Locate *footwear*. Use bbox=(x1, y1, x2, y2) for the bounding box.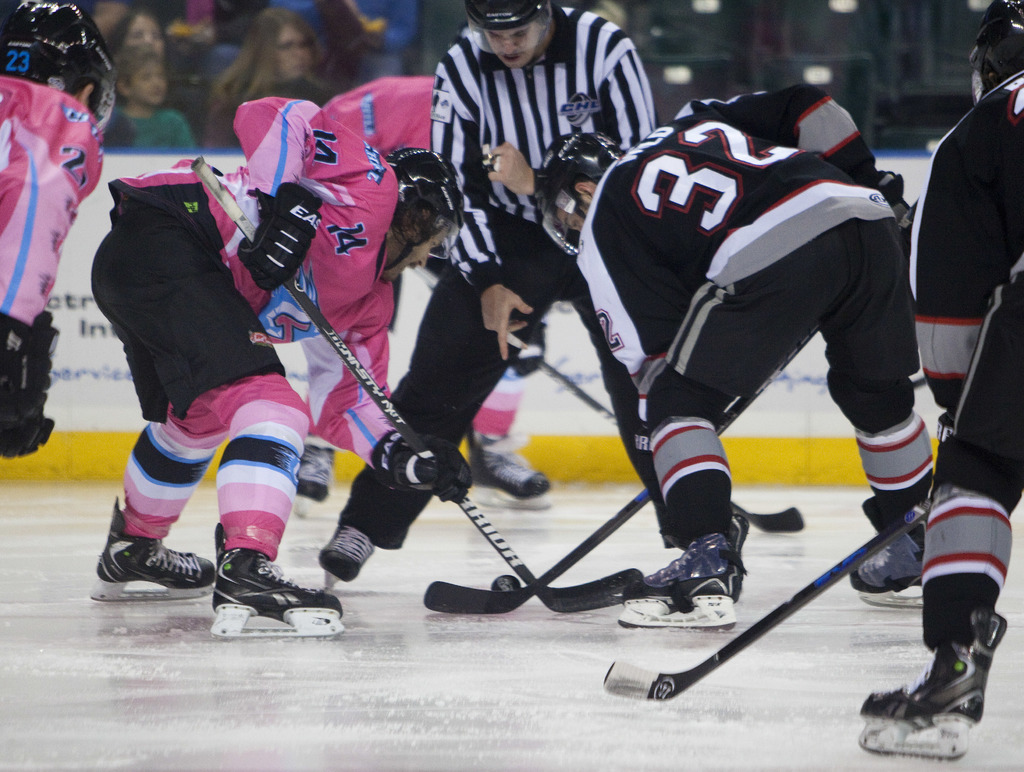
bbox=(98, 498, 214, 588).
